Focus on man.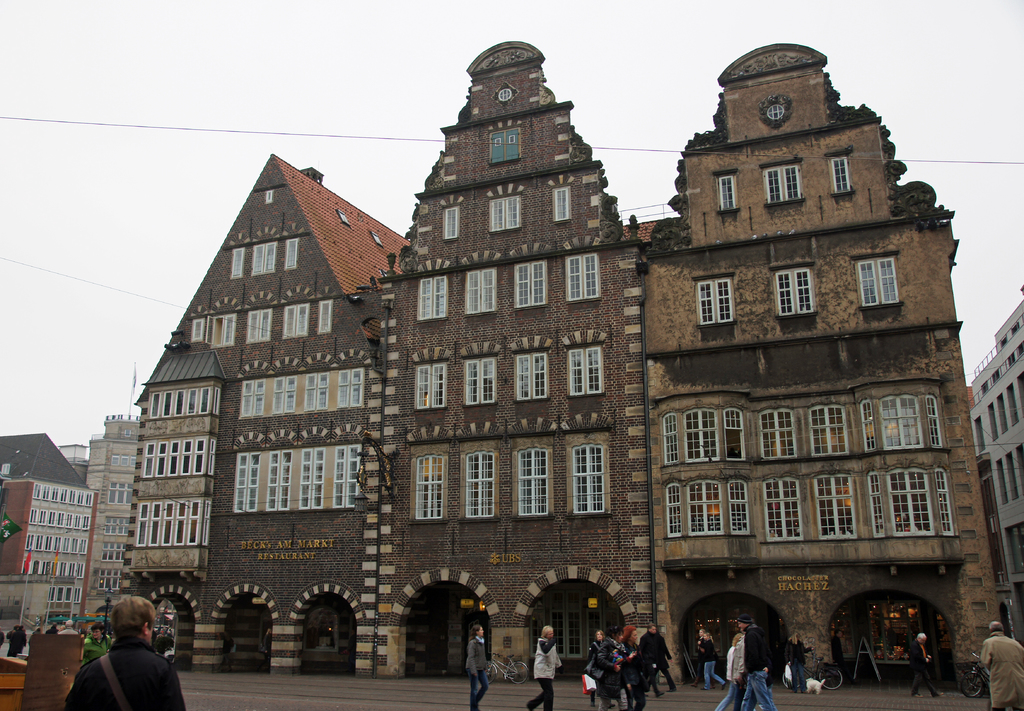
Focused at <region>905, 628, 942, 698</region>.
